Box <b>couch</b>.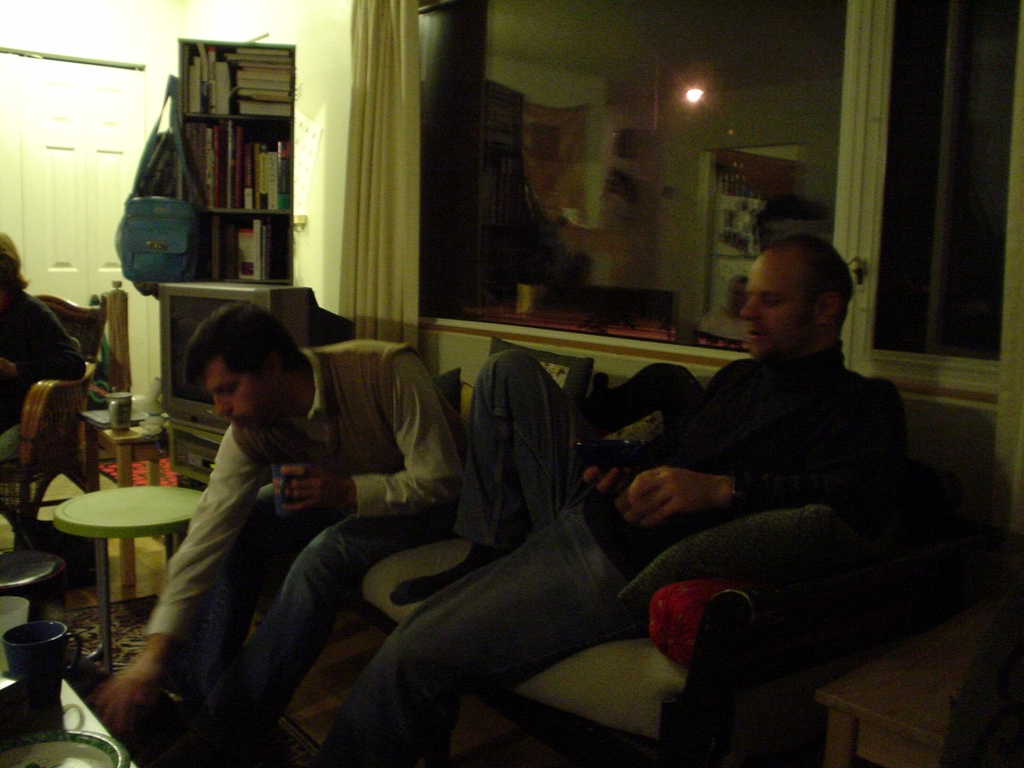
bbox=(250, 330, 1023, 767).
